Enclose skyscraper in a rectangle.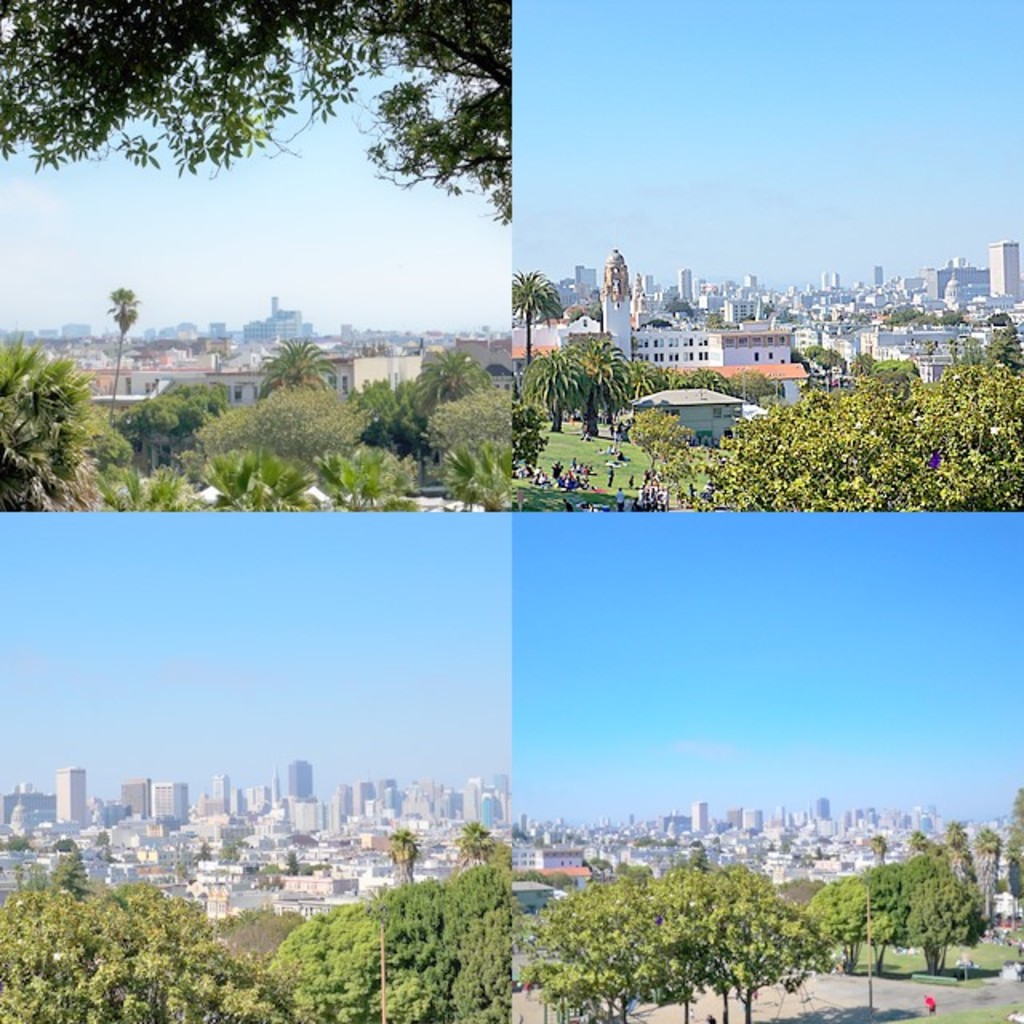
730 811 757 840.
